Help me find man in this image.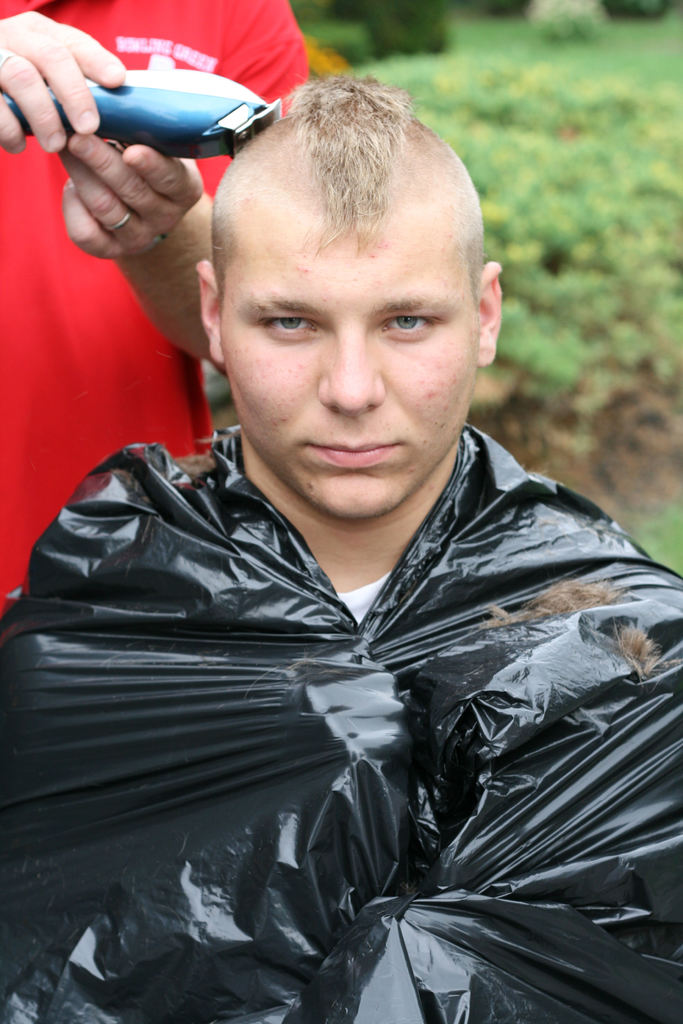
Found it: {"x1": 0, "y1": 71, "x2": 682, "y2": 1023}.
